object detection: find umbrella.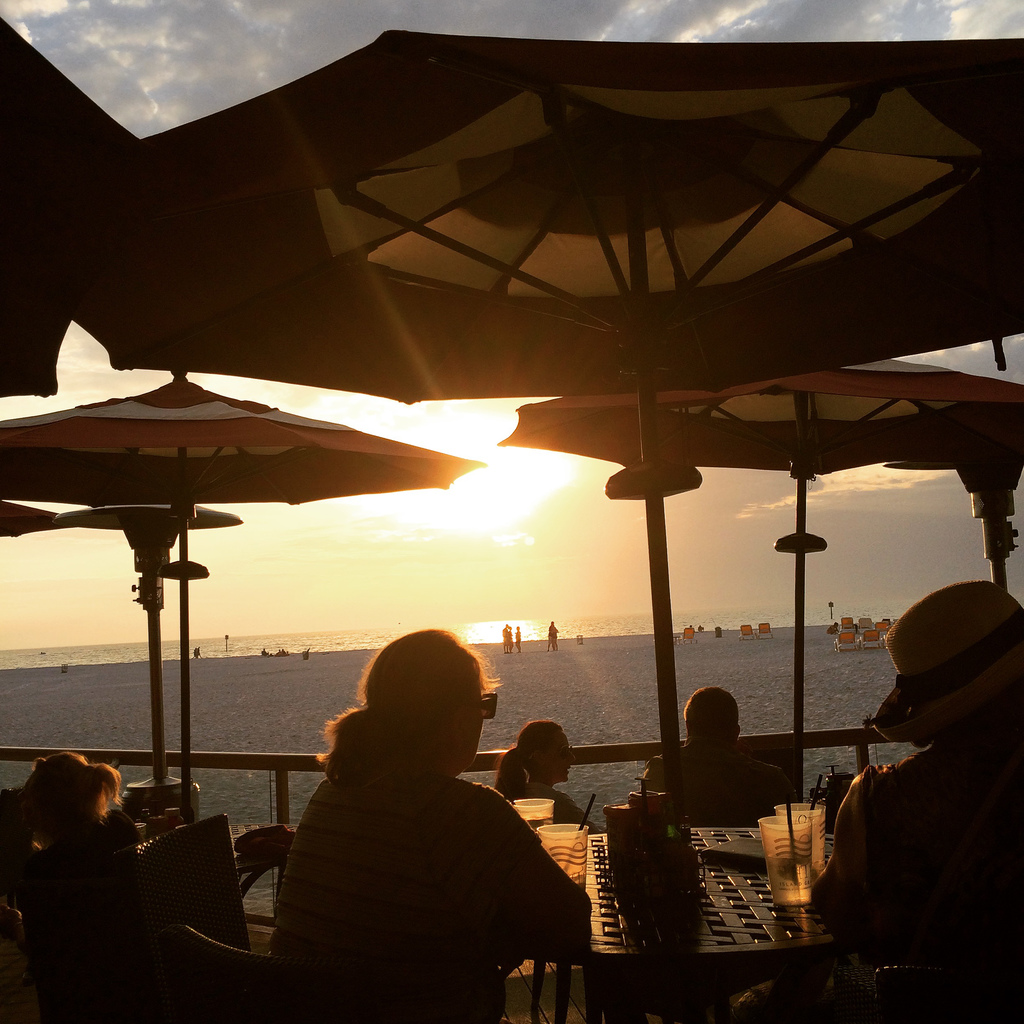
detection(0, 366, 480, 812).
